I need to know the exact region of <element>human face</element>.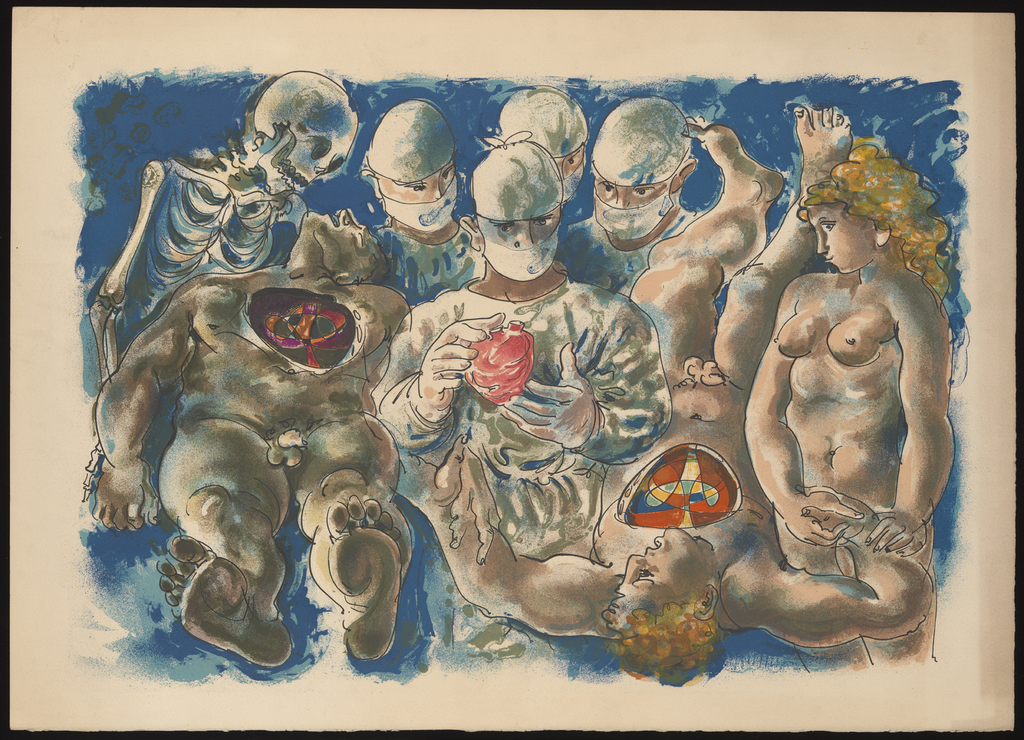
Region: detection(803, 202, 874, 270).
